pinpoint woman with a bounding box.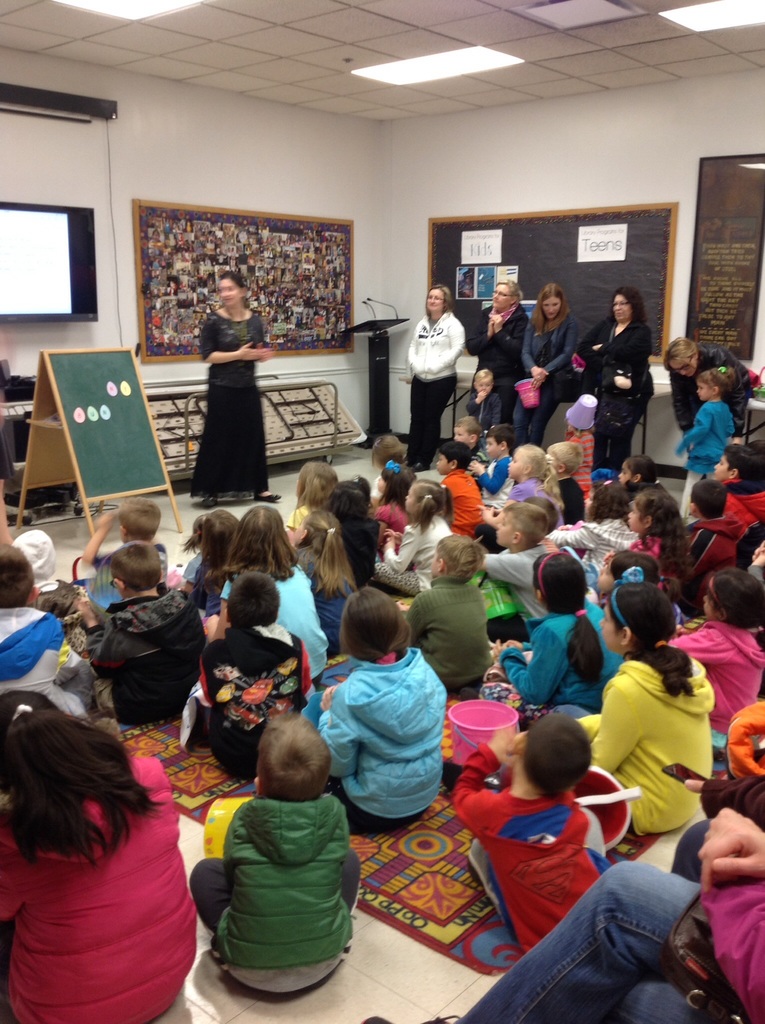
{"left": 0, "top": 680, "right": 214, "bottom": 1022}.
